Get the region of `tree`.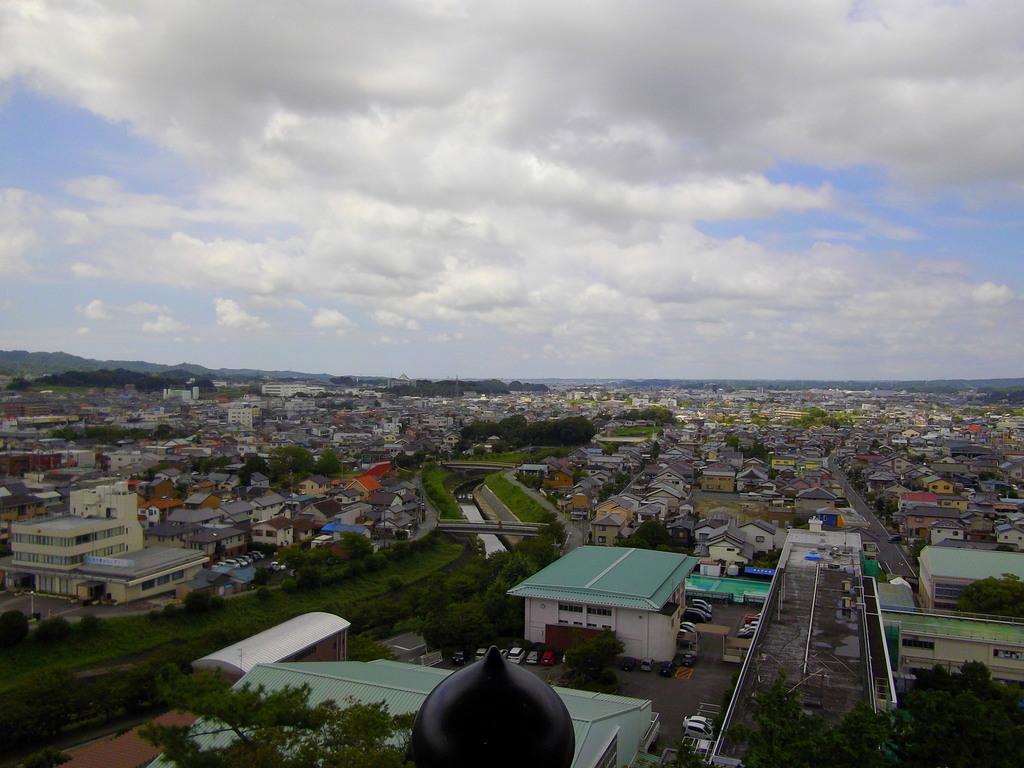
(left=797, top=413, right=814, bottom=431).
